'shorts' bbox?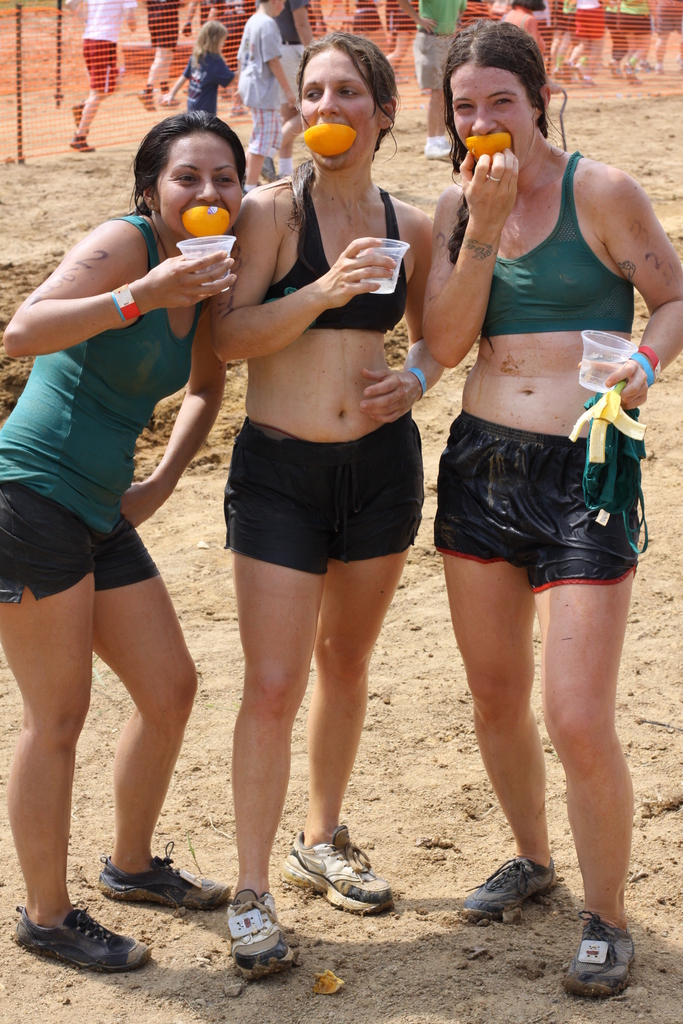
detection(243, 108, 283, 156)
